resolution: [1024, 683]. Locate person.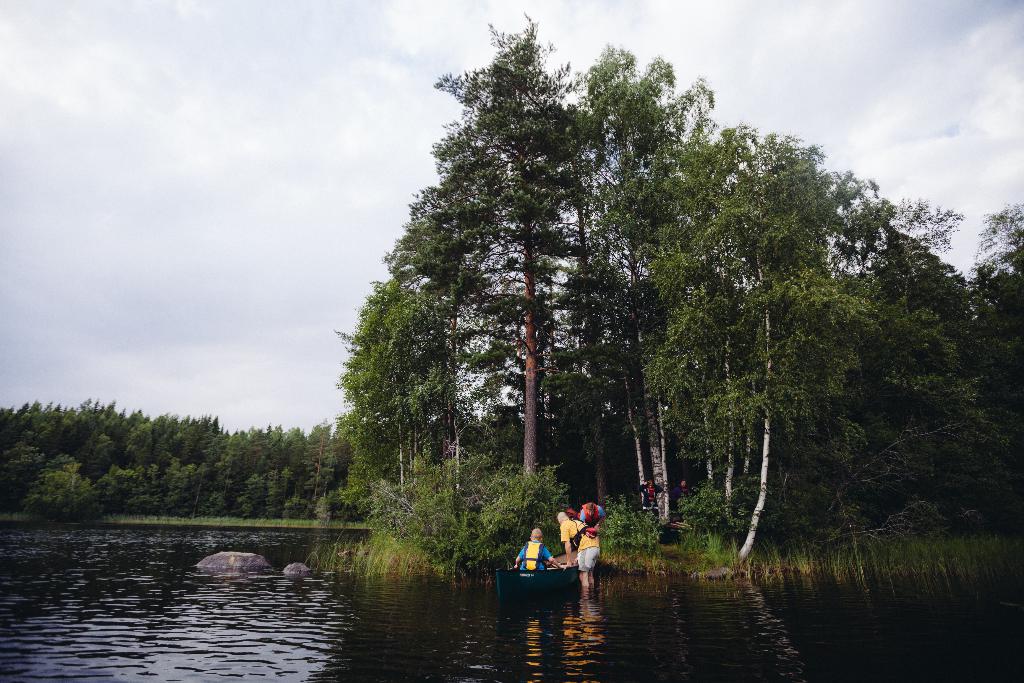
x1=557 y1=504 x2=603 y2=573.
